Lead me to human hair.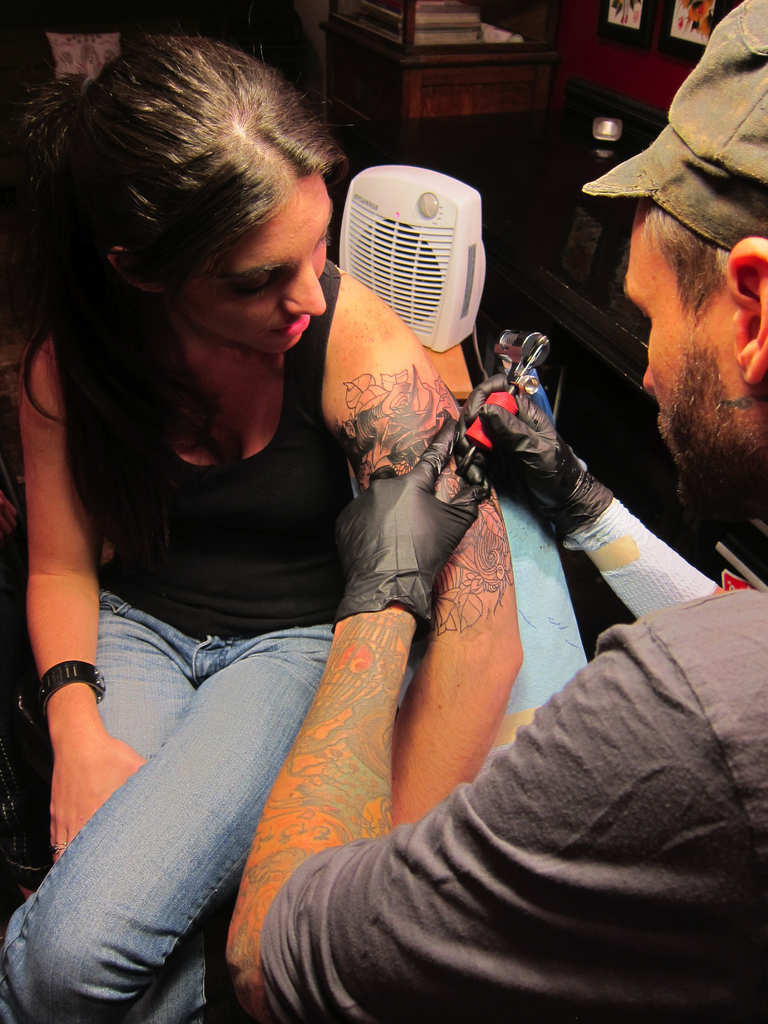
Lead to (x1=42, y1=20, x2=358, y2=552).
